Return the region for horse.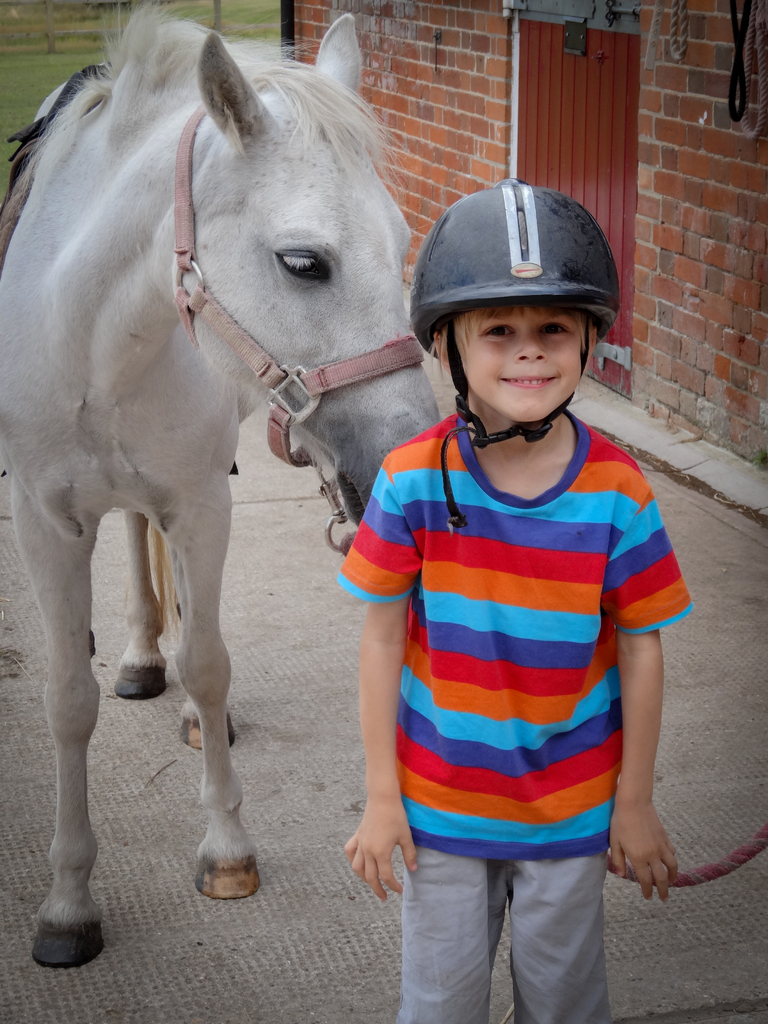
box=[0, 1, 443, 965].
